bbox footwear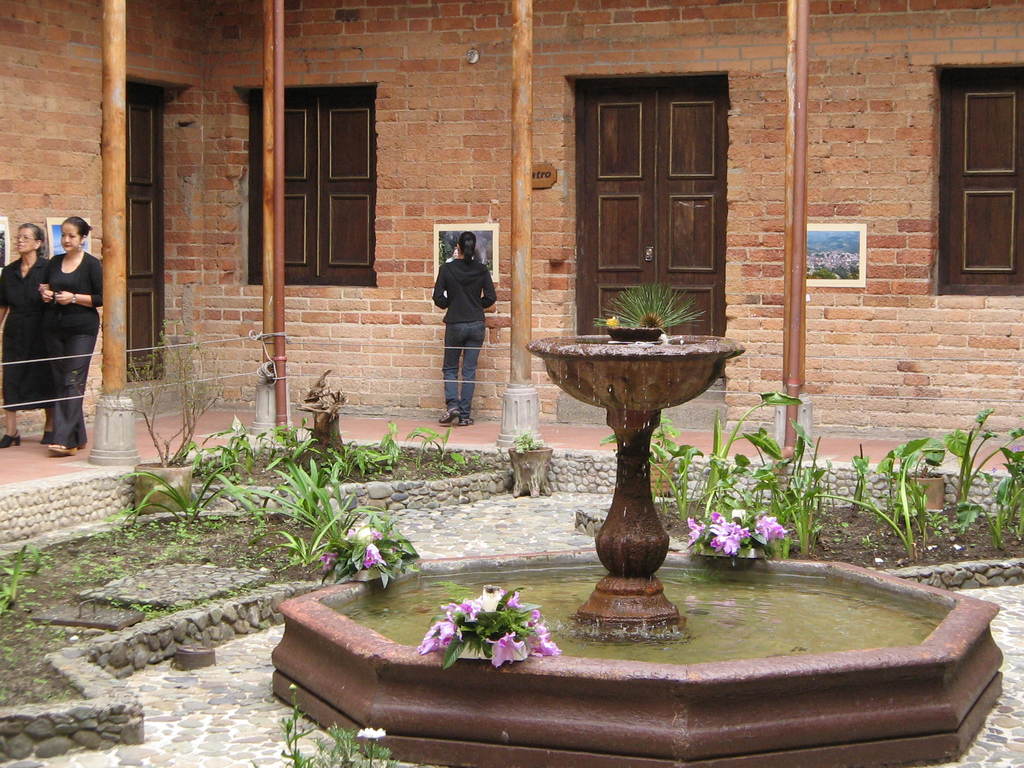
x1=459 y1=413 x2=474 y2=430
